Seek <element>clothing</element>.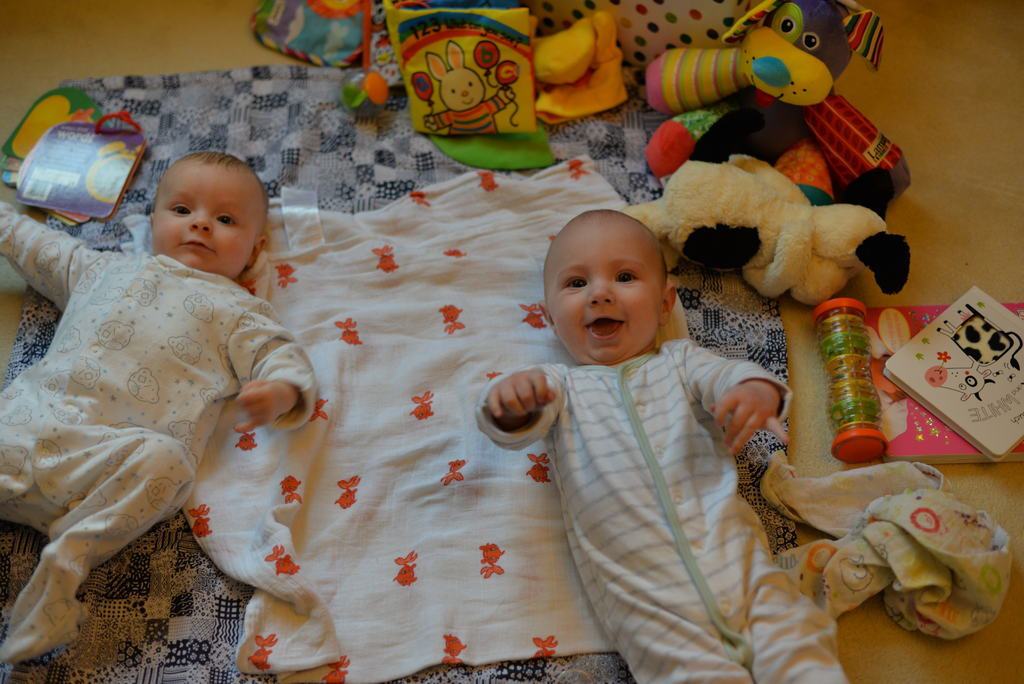
(8,174,310,635).
